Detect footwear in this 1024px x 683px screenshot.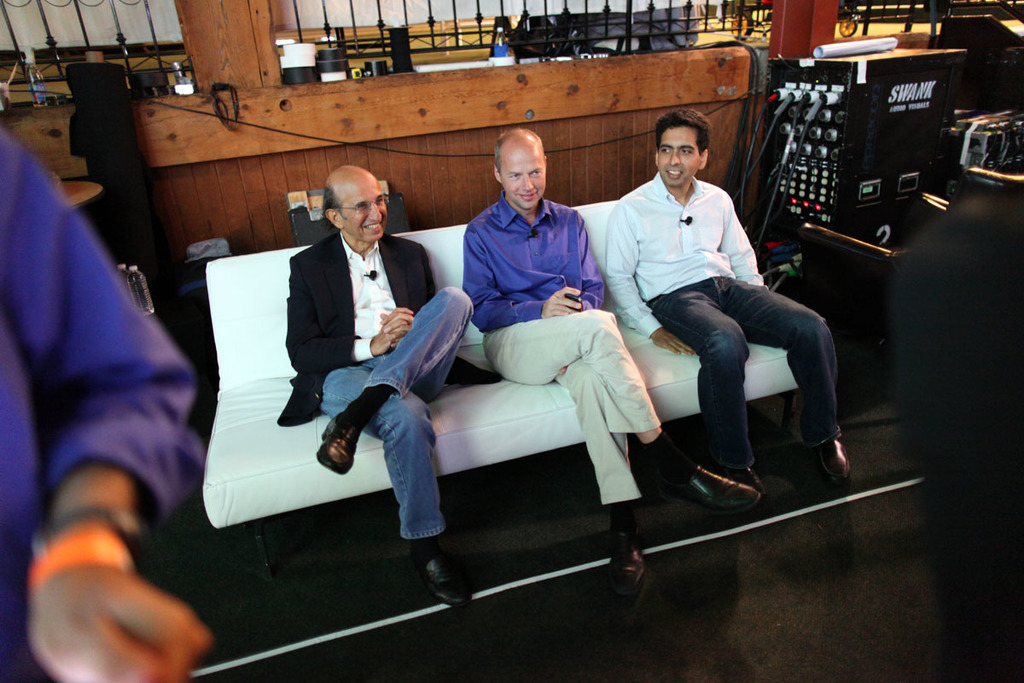
Detection: rect(817, 435, 850, 487).
